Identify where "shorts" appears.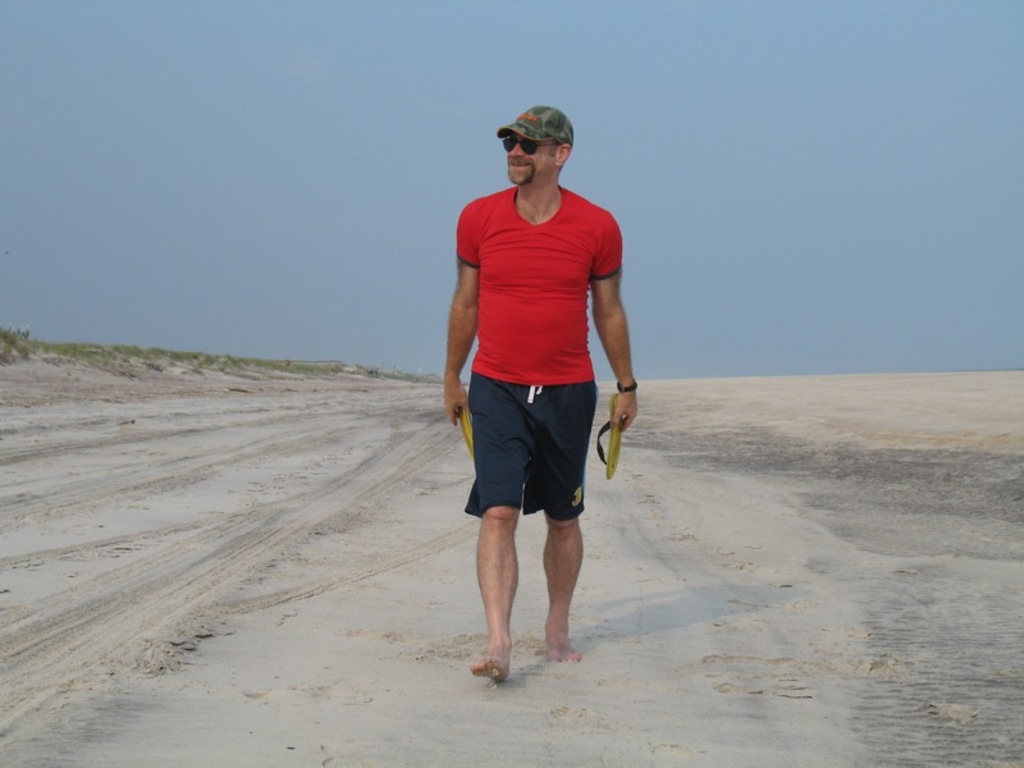
Appears at [x1=453, y1=376, x2=609, y2=525].
